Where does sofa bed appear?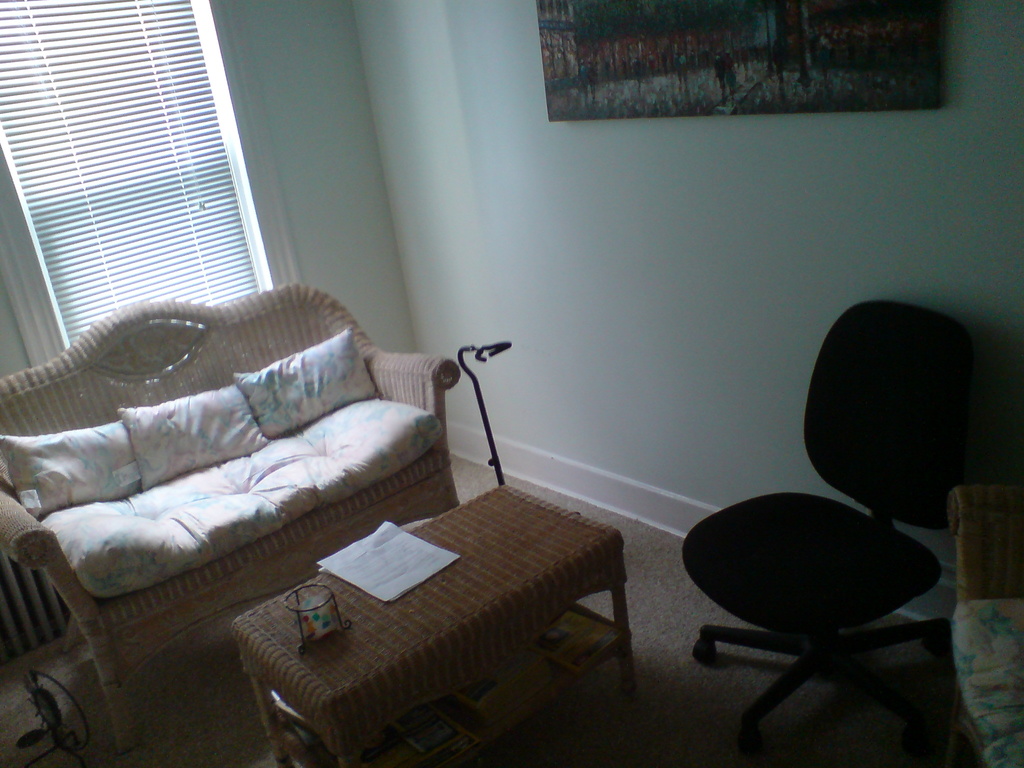
Appears at {"left": 0, "top": 281, "right": 465, "bottom": 688}.
